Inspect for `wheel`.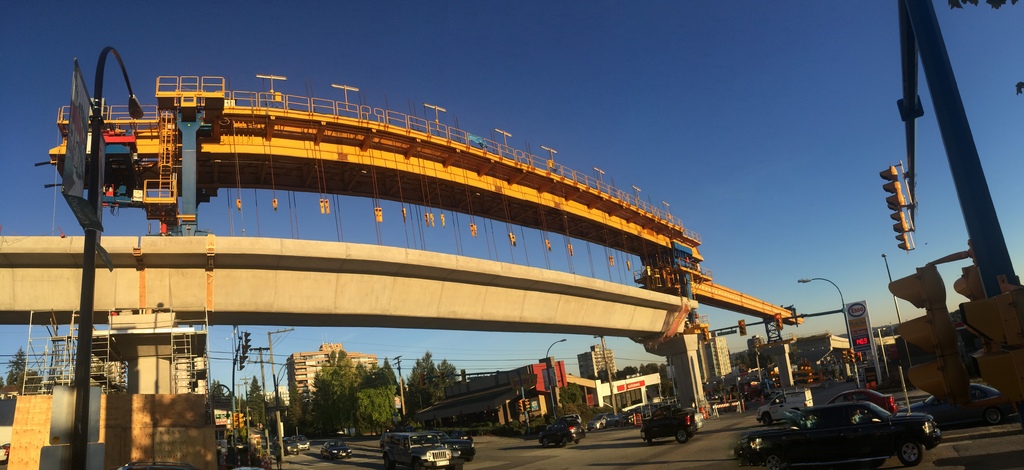
Inspection: (667, 422, 688, 439).
